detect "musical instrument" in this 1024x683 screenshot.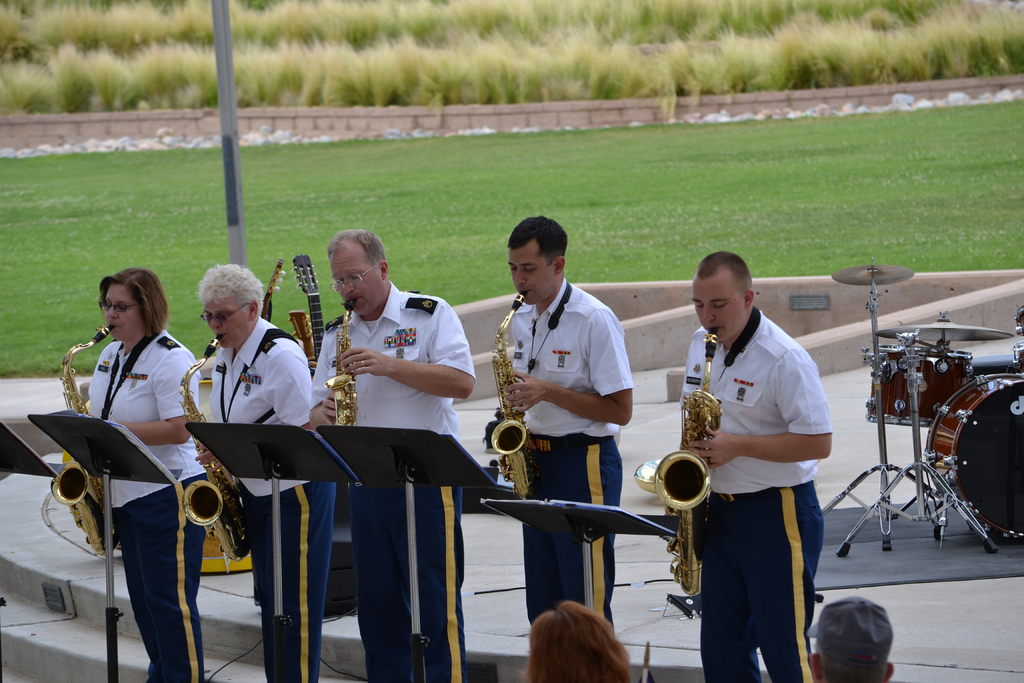
Detection: <region>284, 313, 332, 379</region>.
